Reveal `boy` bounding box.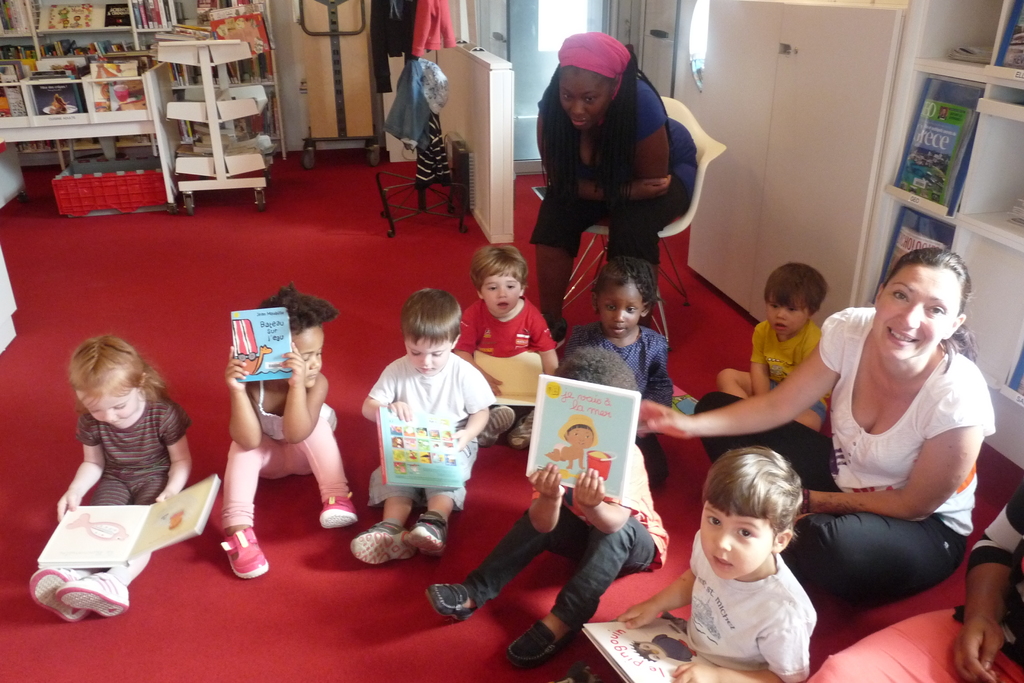
Revealed: pyautogui.locateOnScreen(449, 247, 560, 439).
